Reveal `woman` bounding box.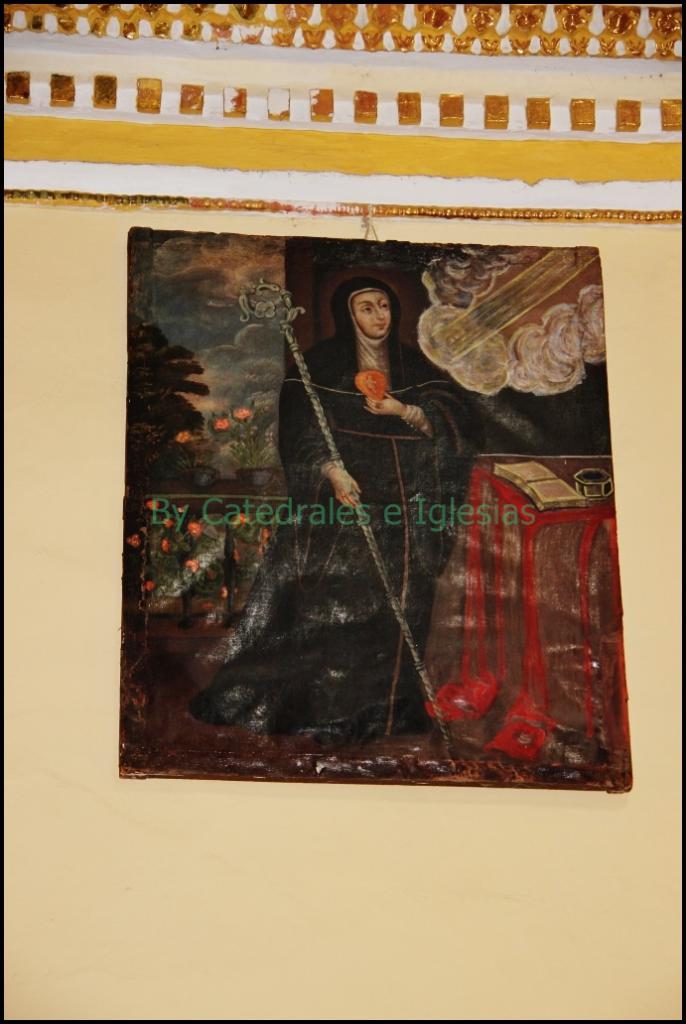
Revealed: [x1=236, y1=242, x2=467, y2=702].
